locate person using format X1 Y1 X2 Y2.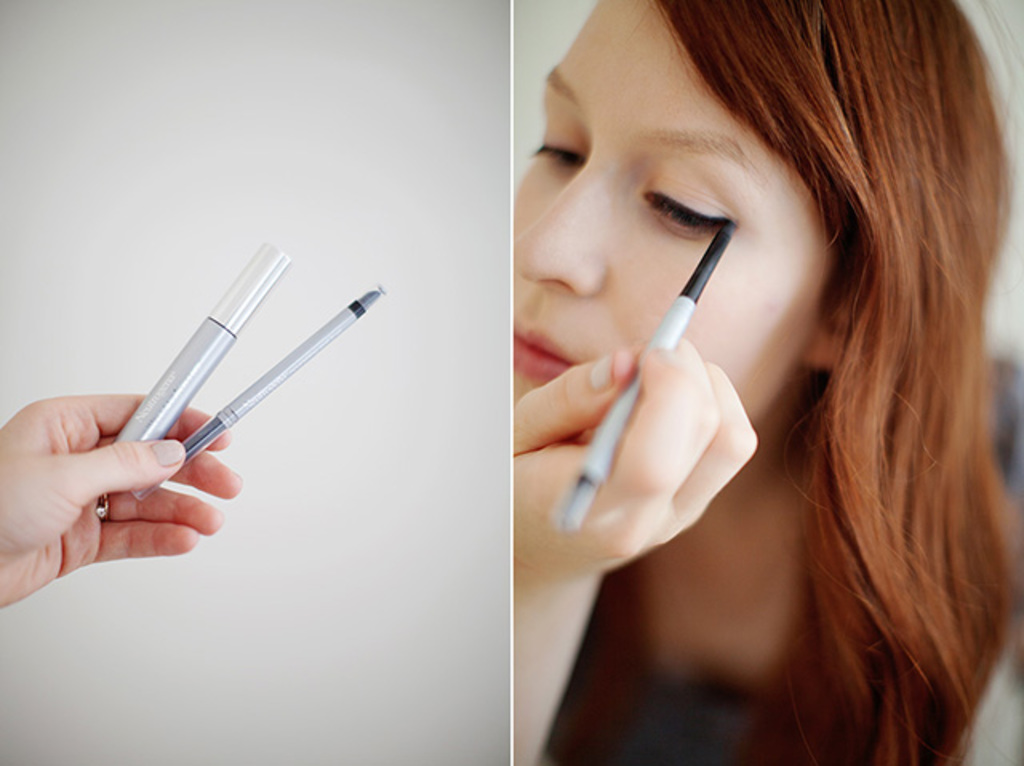
501 0 1021 764.
